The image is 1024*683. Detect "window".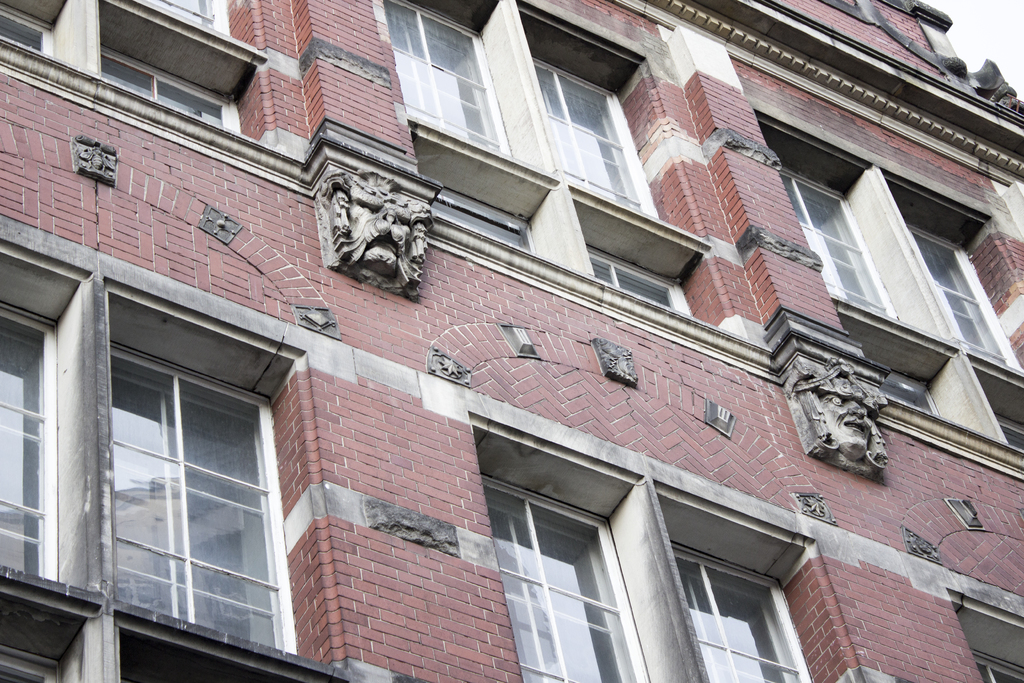
Detection: box=[0, 0, 308, 187].
